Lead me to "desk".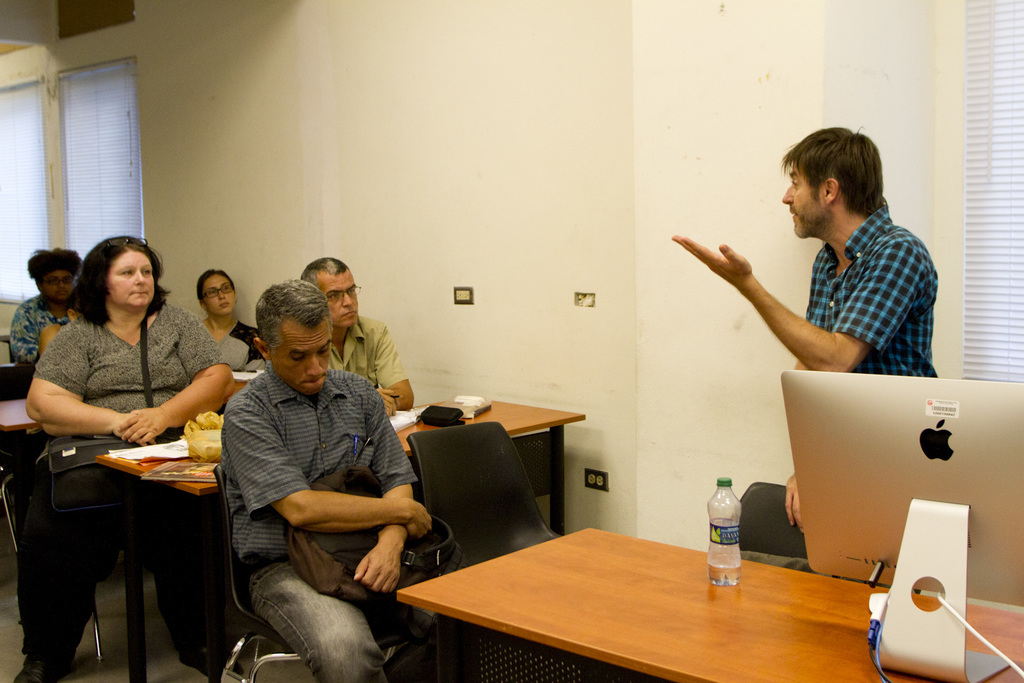
Lead to region(412, 451, 954, 666).
